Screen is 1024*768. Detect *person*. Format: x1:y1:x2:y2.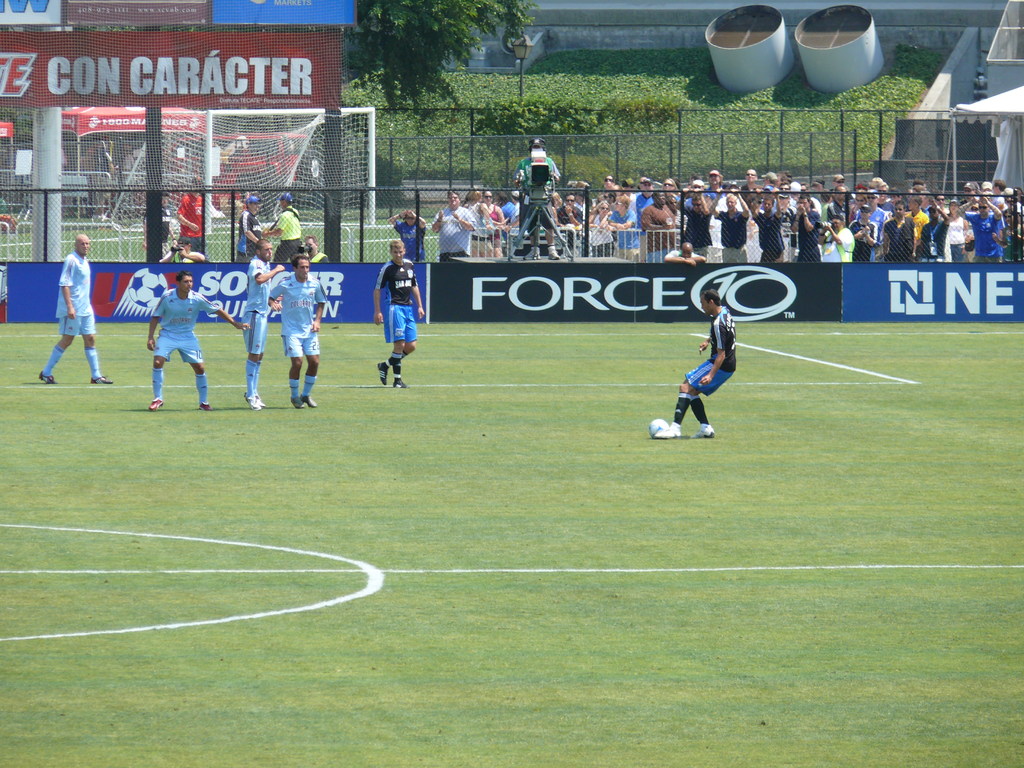
389:204:430:260.
